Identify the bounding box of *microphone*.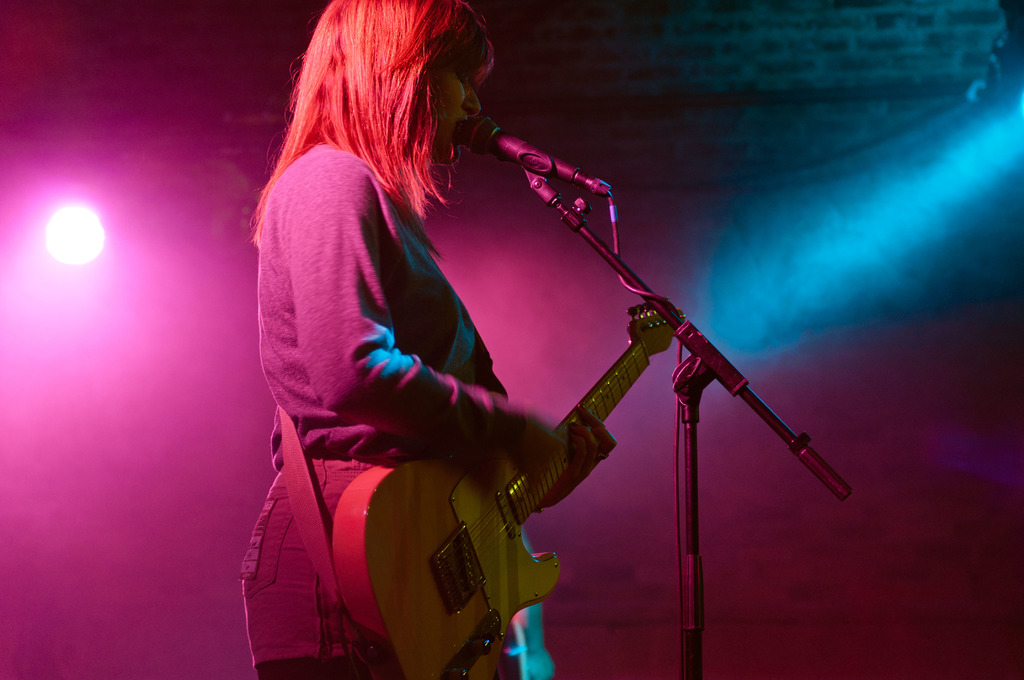
467 118 626 231.
